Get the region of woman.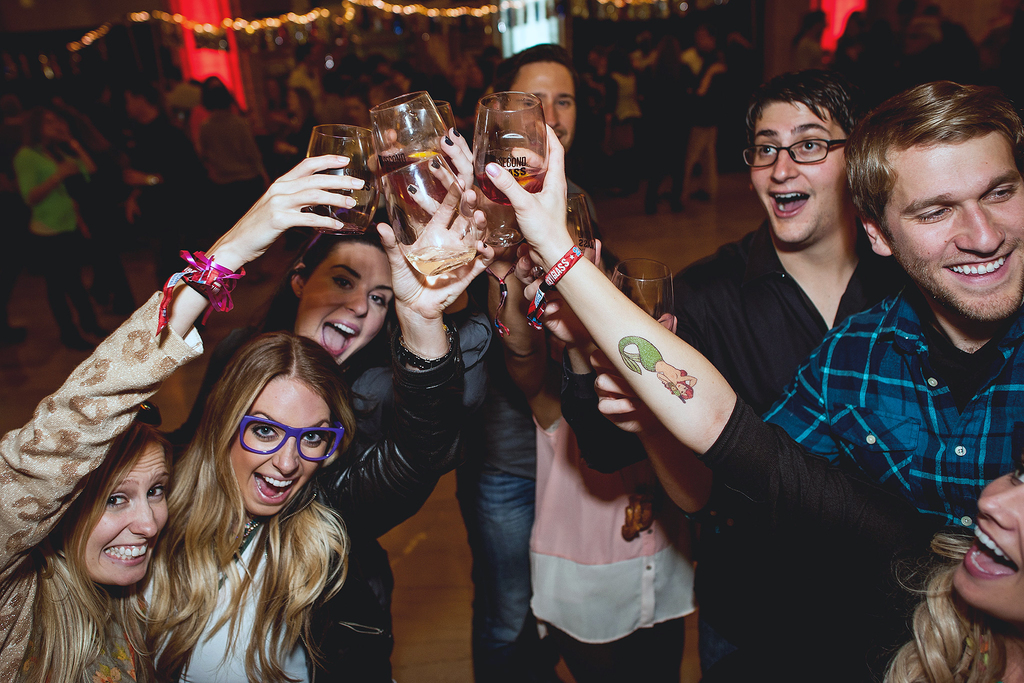
[left=602, top=47, right=643, bottom=197].
